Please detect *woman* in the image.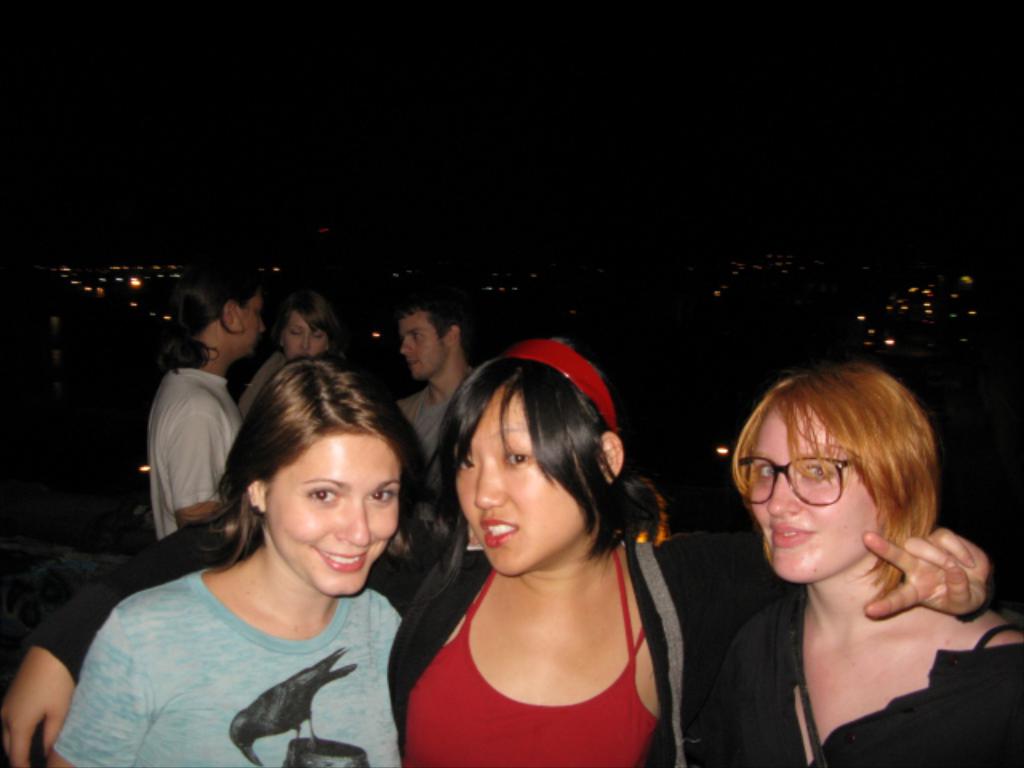
x1=54, y1=342, x2=429, y2=766.
